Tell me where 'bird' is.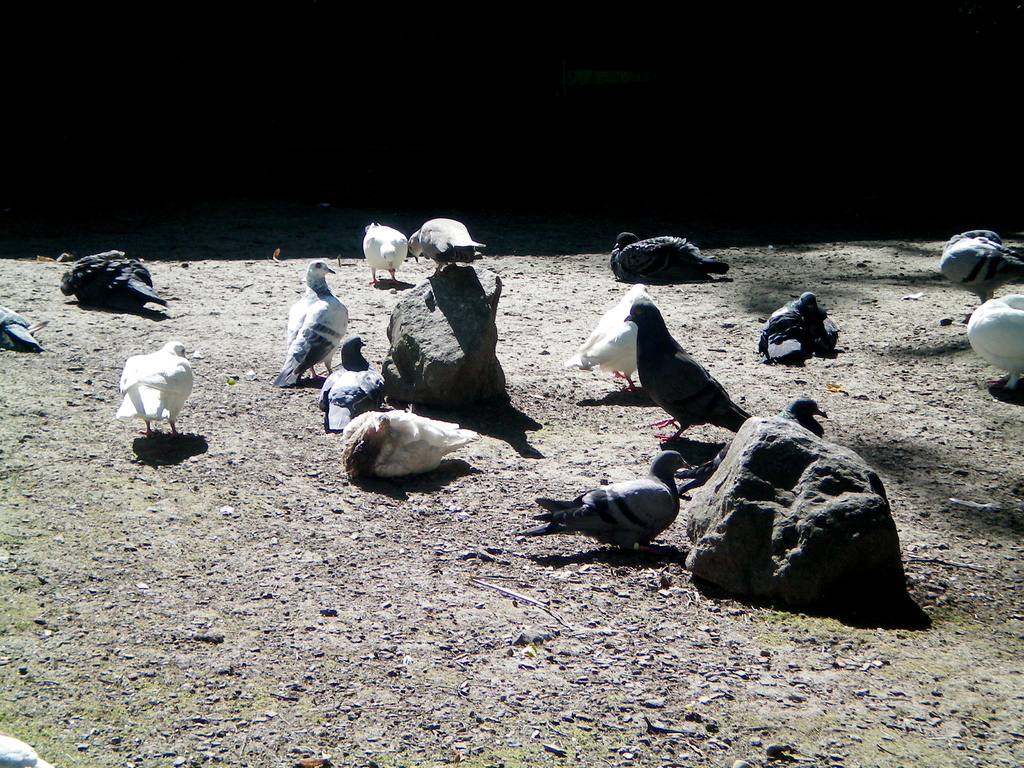
'bird' is at x1=758 y1=289 x2=842 y2=364.
